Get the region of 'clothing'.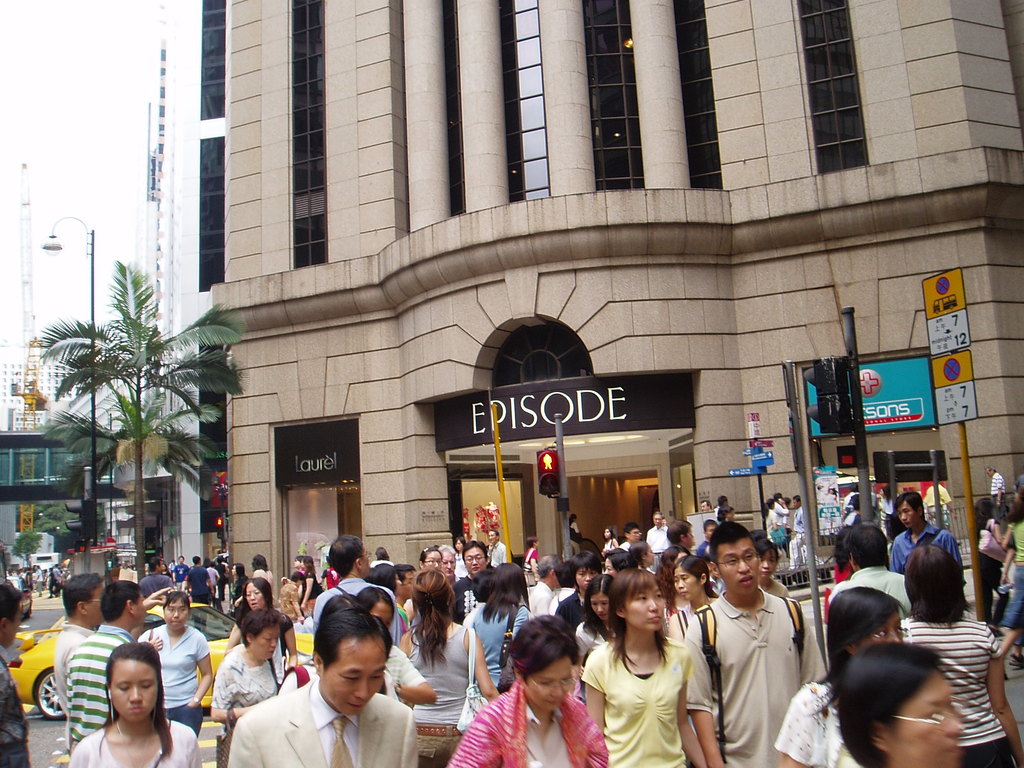
(left=0, top=644, right=28, bottom=766).
